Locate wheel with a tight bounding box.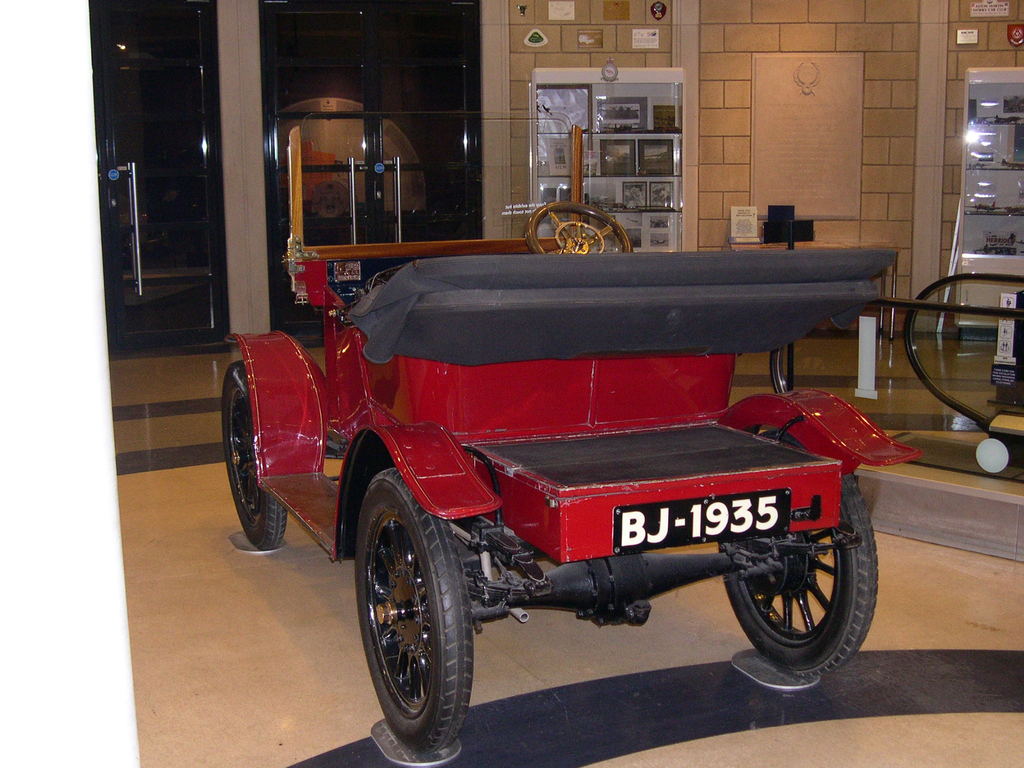
221 363 284 552.
